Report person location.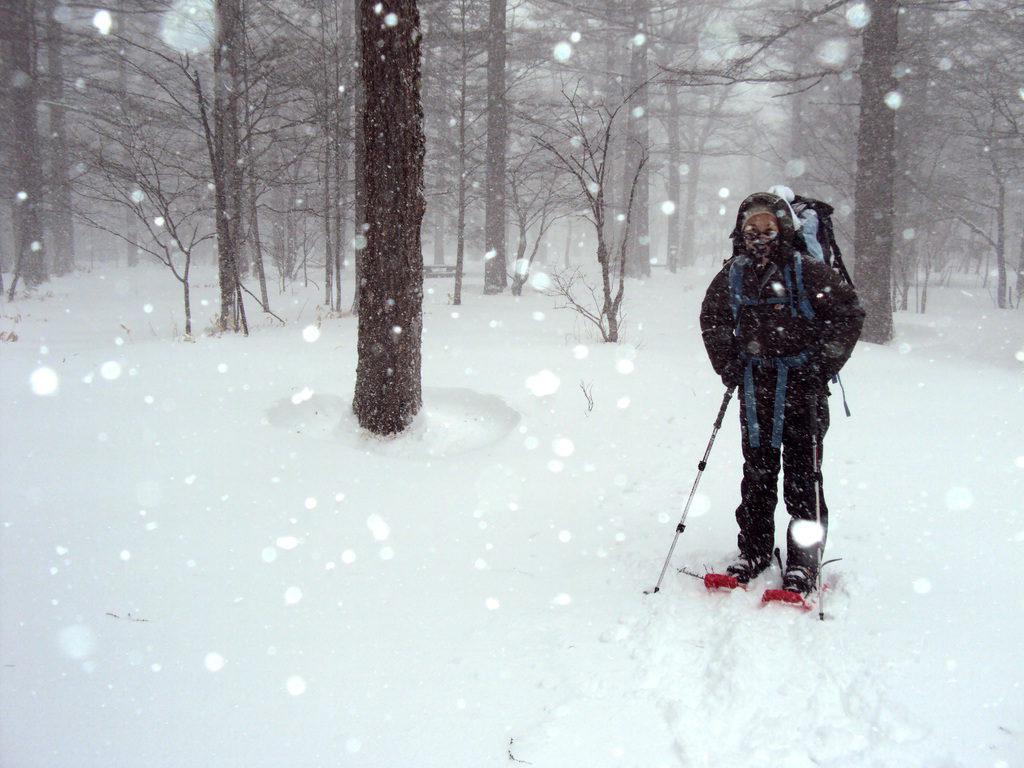
Report: Rect(677, 161, 852, 641).
